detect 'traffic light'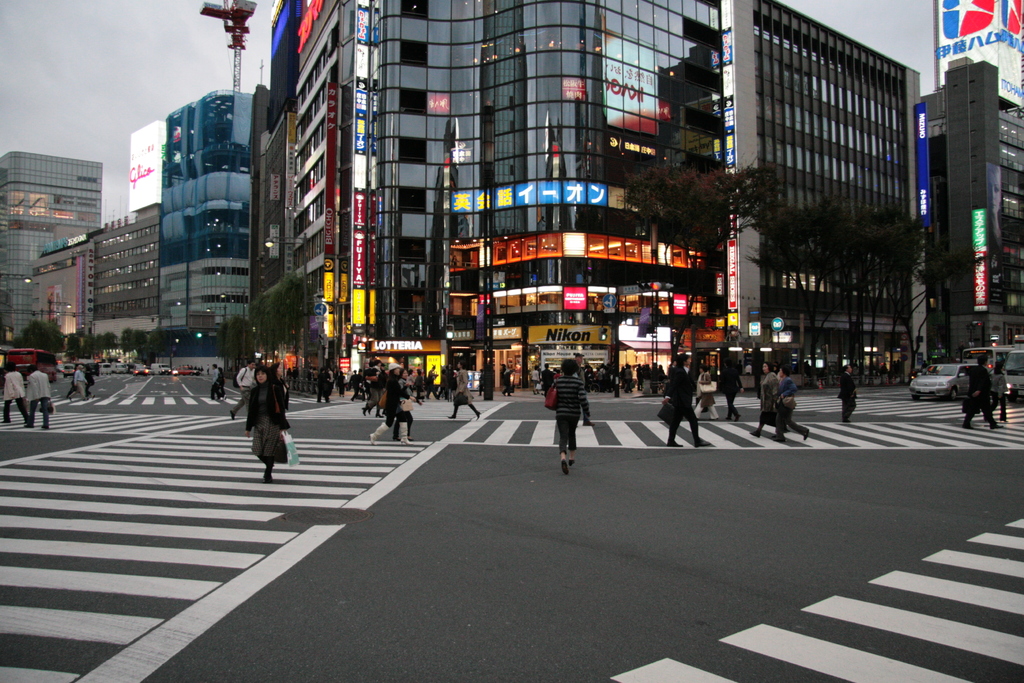
BBox(196, 332, 209, 337)
